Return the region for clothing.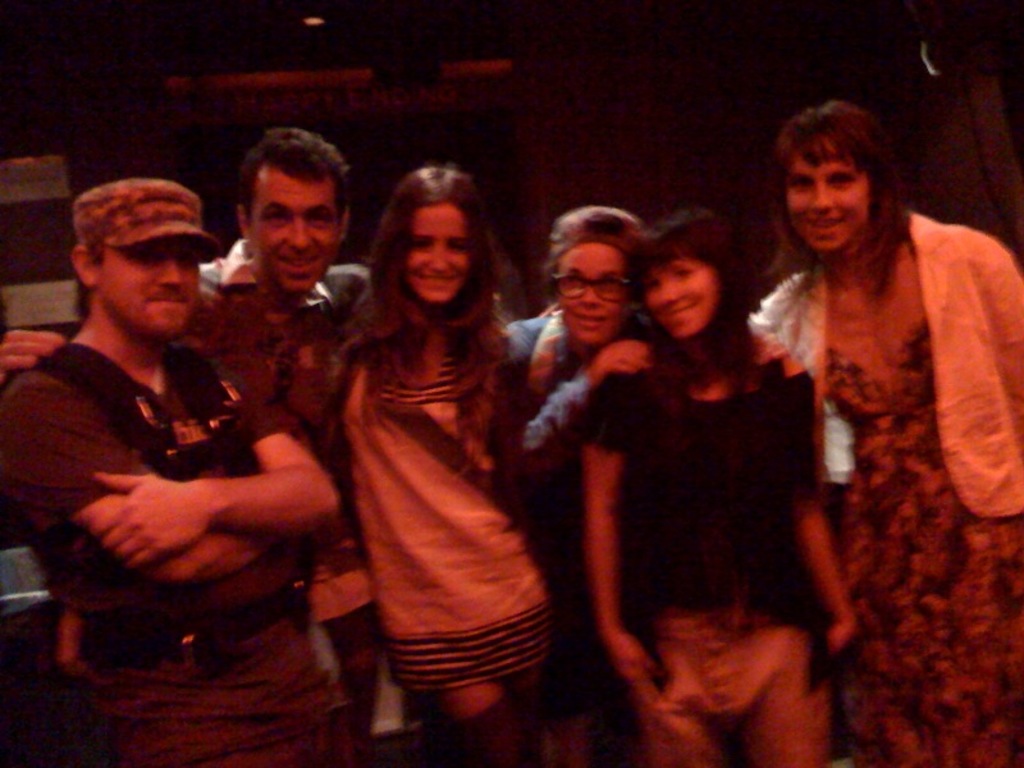
(left=492, top=311, right=641, bottom=767).
